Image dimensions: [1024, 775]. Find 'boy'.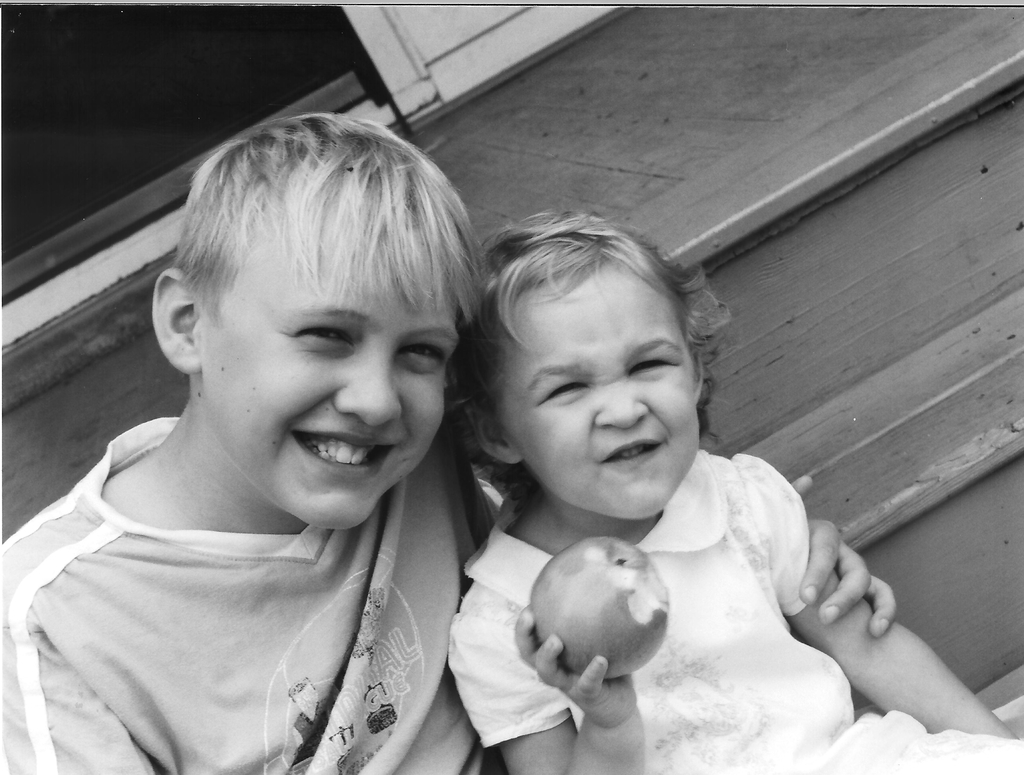
bbox(0, 108, 899, 774).
